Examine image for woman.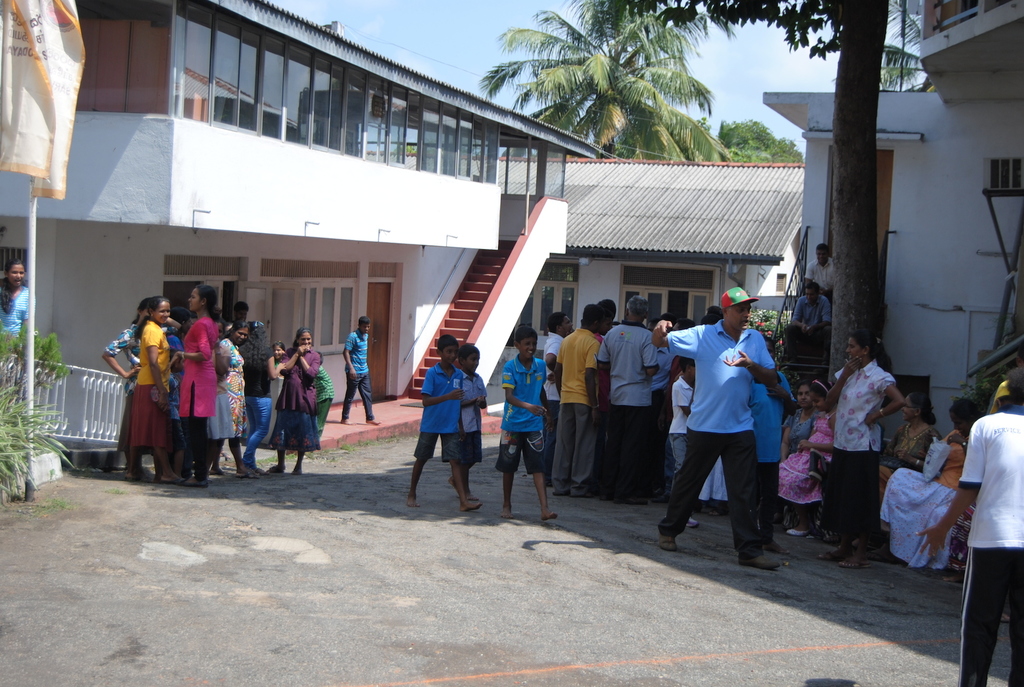
Examination result: 239, 335, 275, 475.
